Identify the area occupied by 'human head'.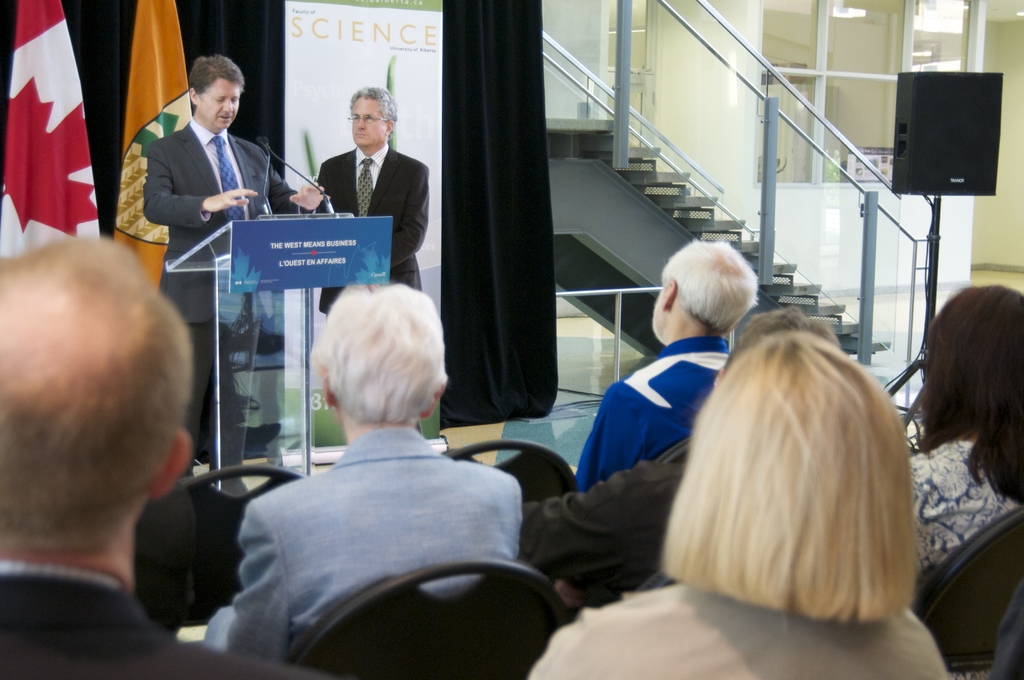
Area: (x1=924, y1=279, x2=1023, y2=444).
